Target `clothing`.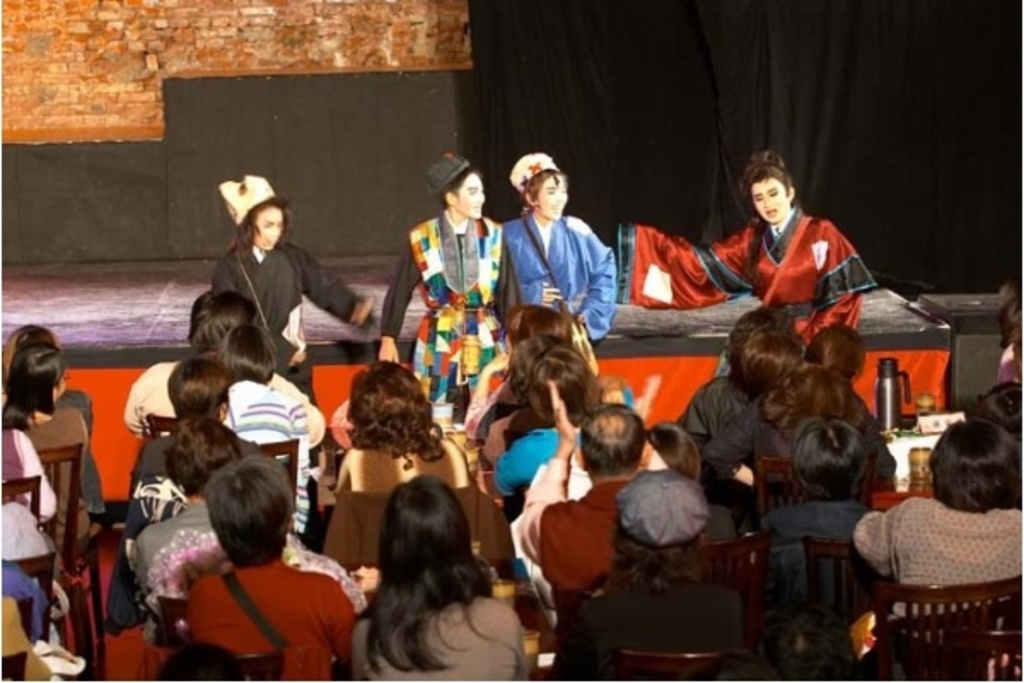
Target region: l=17, t=403, r=94, b=562.
